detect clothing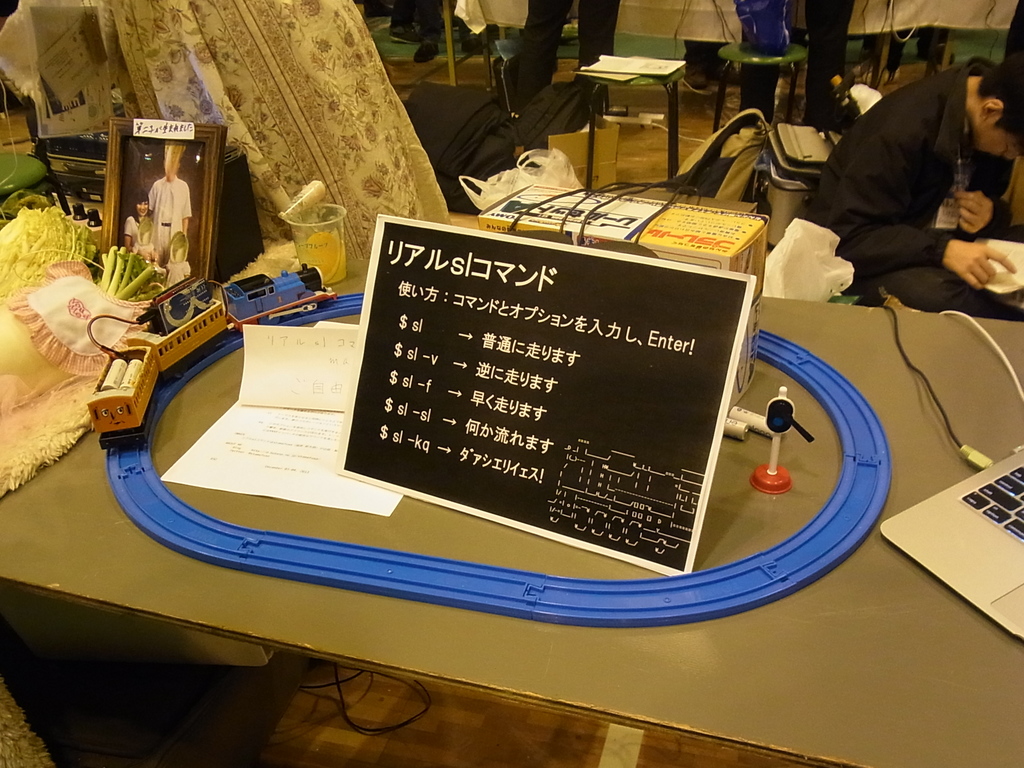
(817,63,1018,309)
